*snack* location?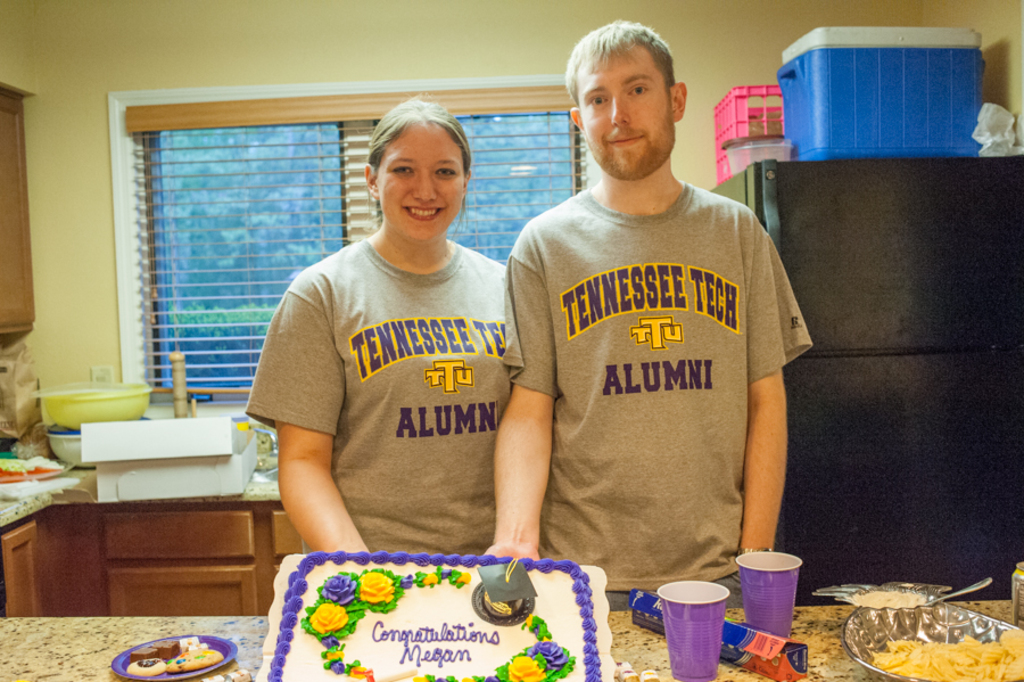
(left=874, top=618, right=1023, bottom=681)
